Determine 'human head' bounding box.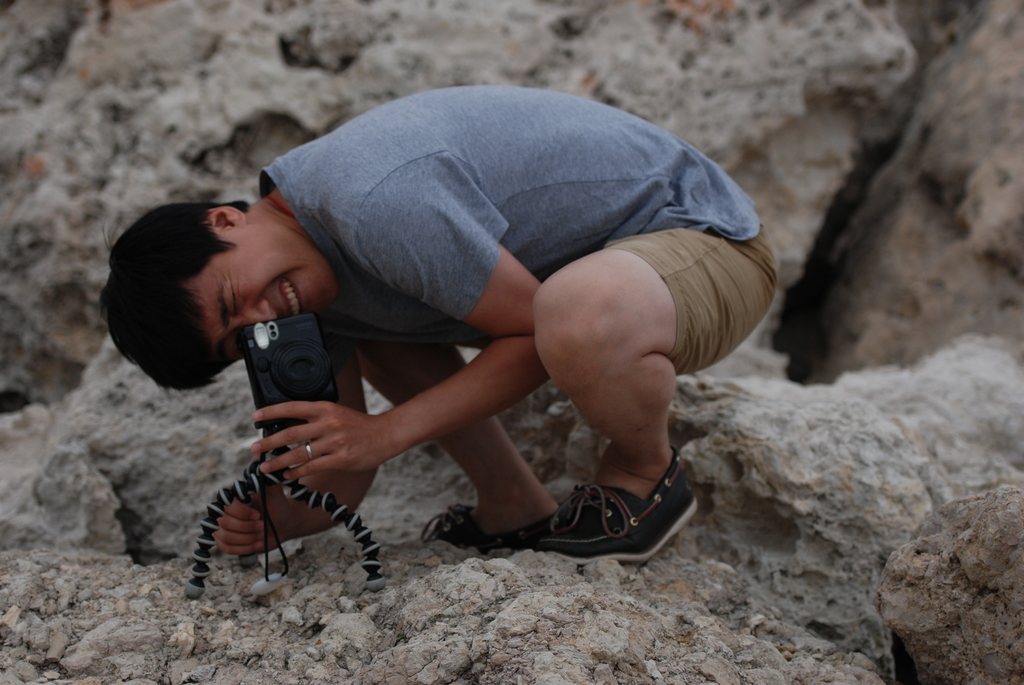
Determined: <region>107, 173, 324, 388</region>.
